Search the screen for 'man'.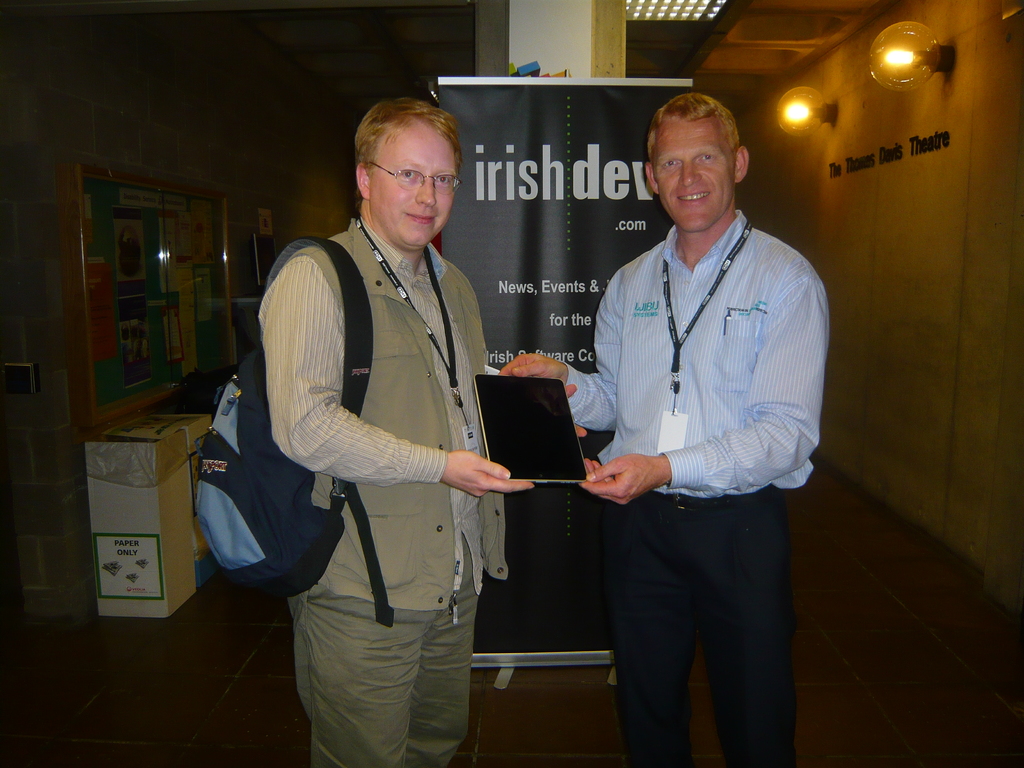
Found at x1=554, y1=97, x2=828, y2=749.
